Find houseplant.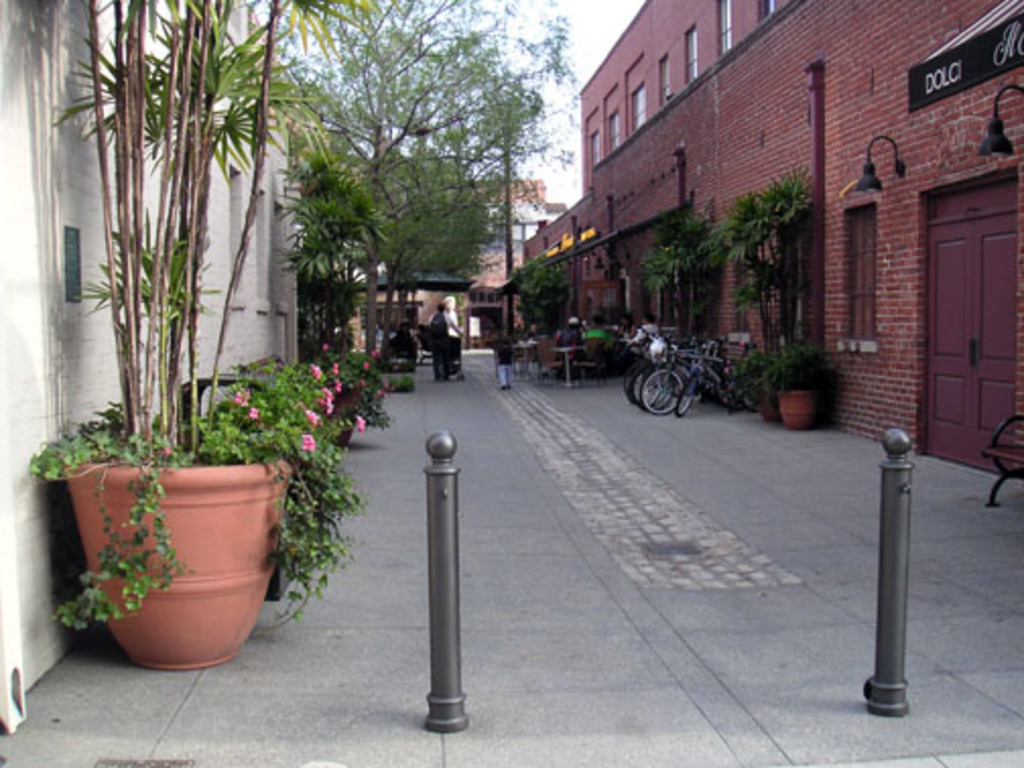
Rect(303, 331, 400, 441).
